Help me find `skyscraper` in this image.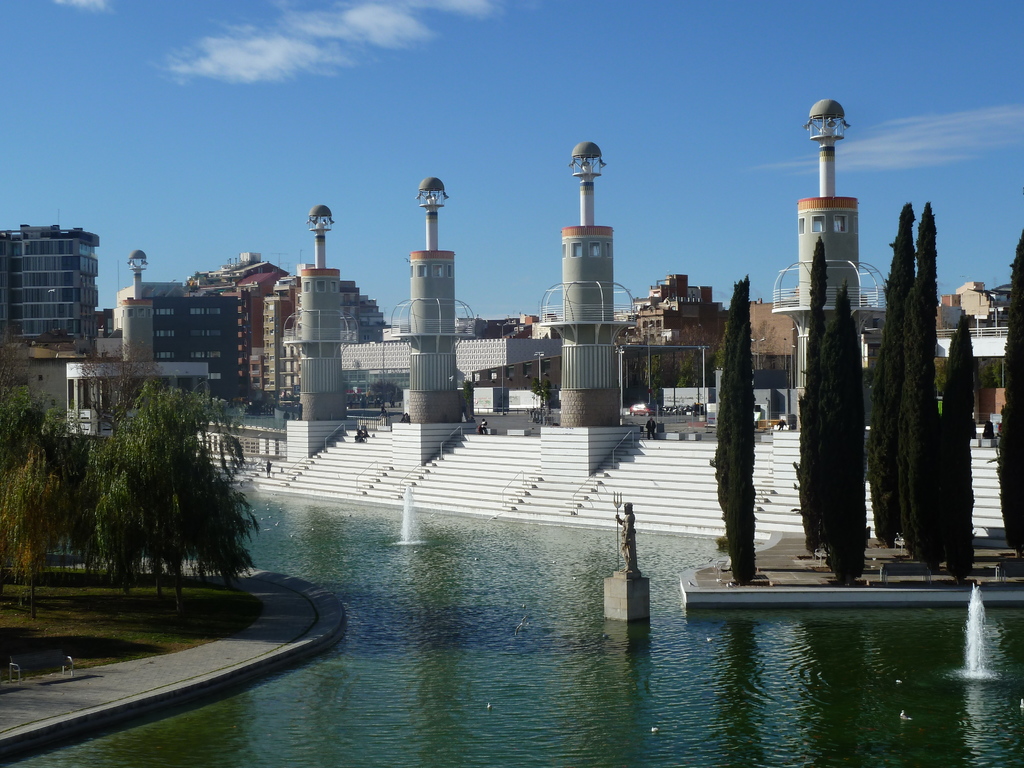
Found it: <box>264,254,388,400</box>.
